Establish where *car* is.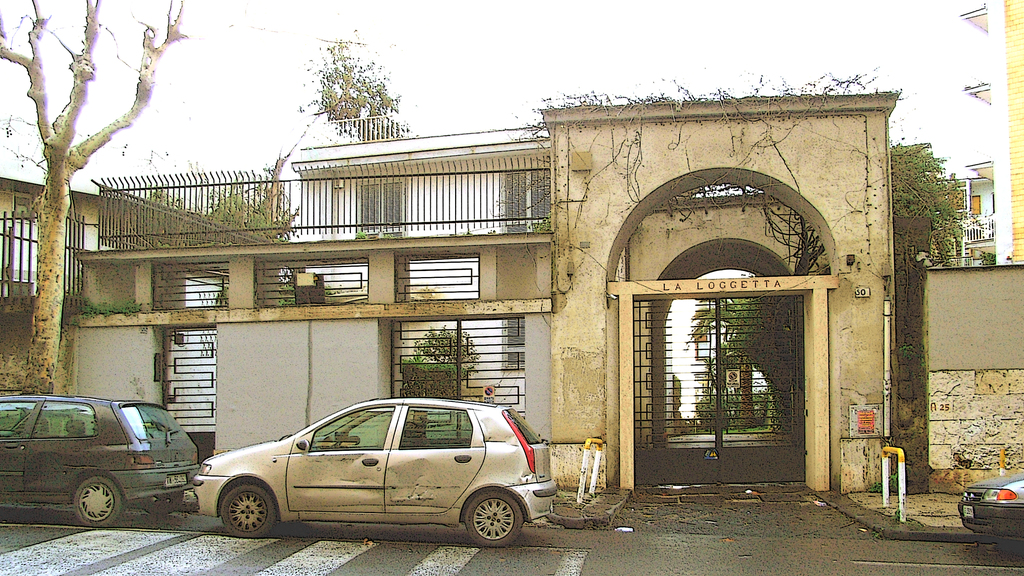
Established at x1=191 y1=398 x2=556 y2=548.
